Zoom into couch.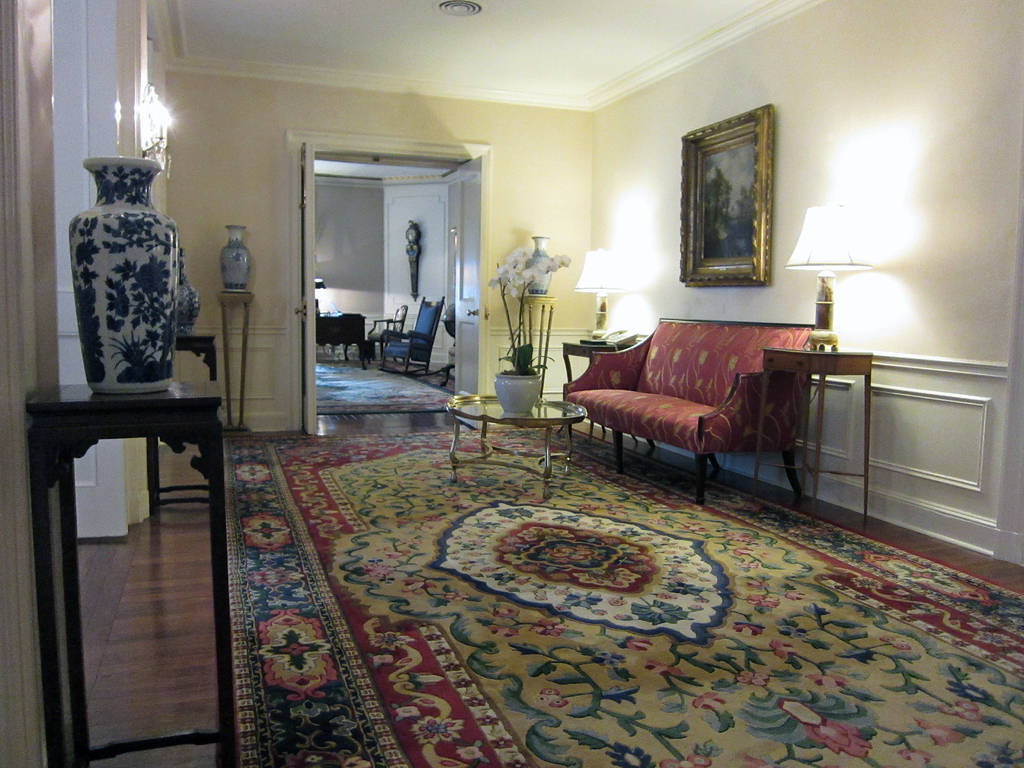
Zoom target: select_region(547, 317, 840, 476).
